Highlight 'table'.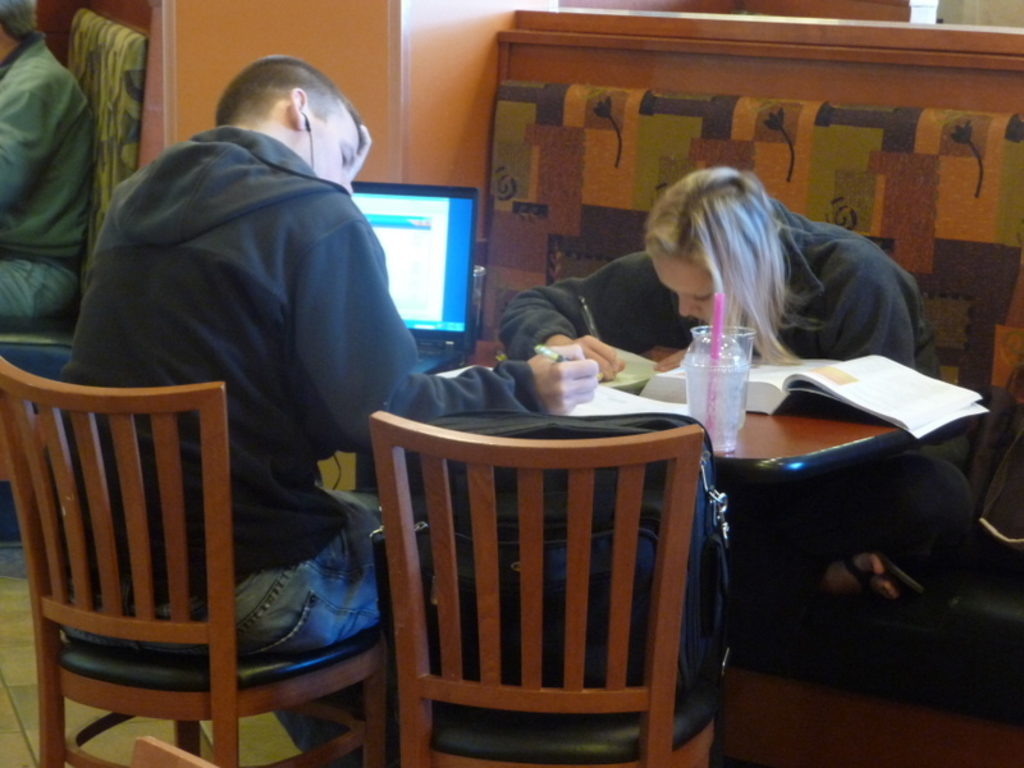
Highlighted region: (576, 367, 996, 512).
